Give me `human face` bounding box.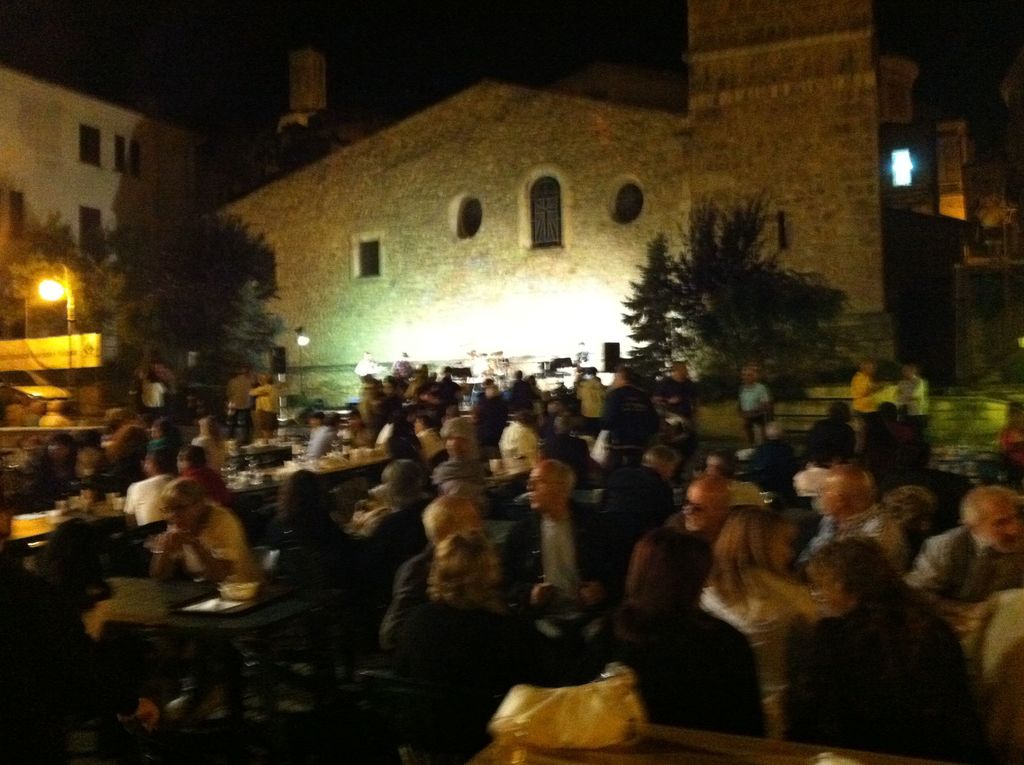
{"left": 524, "top": 458, "right": 552, "bottom": 510}.
